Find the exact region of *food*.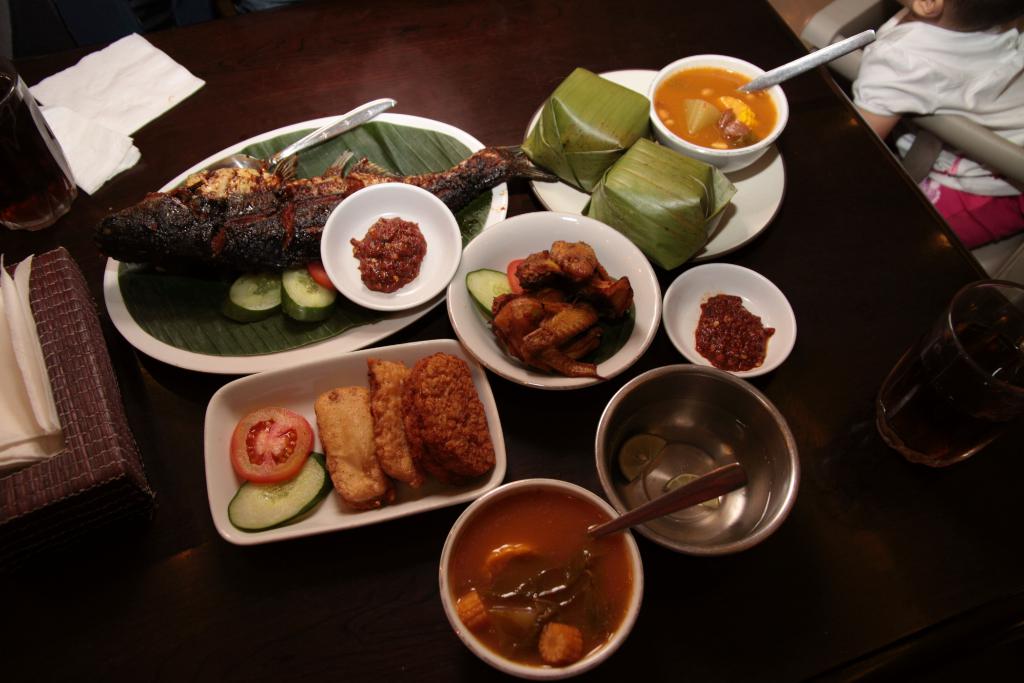
Exact region: box=[366, 358, 429, 495].
